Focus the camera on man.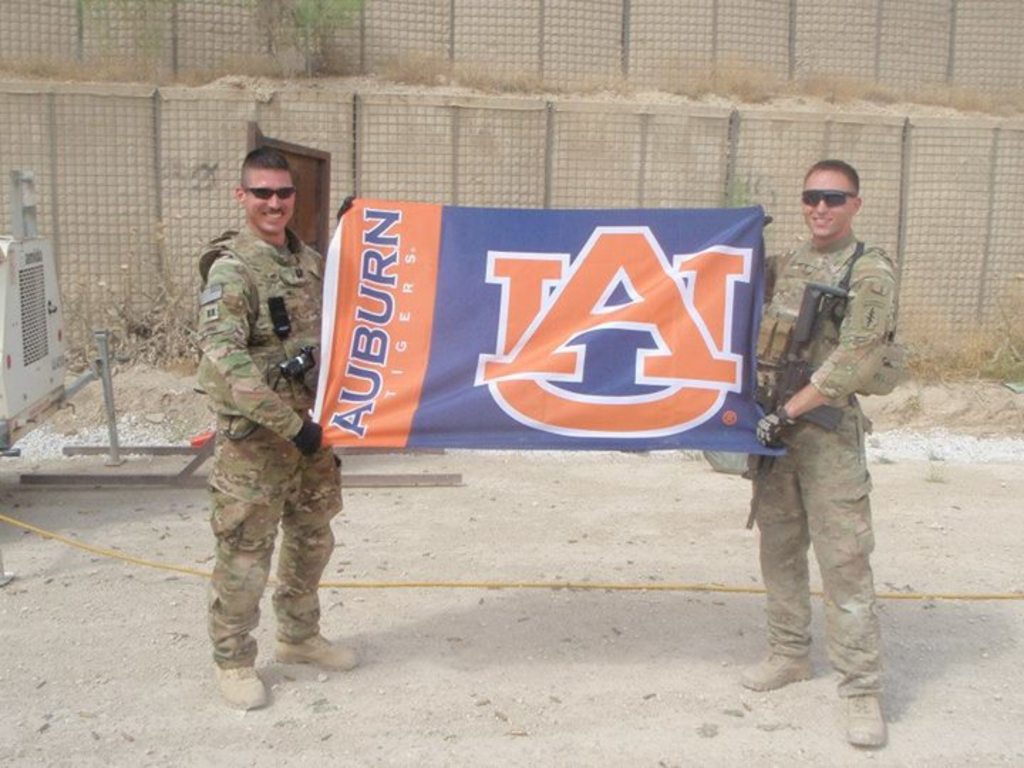
Focus region: [193, 145, 357, 707].
